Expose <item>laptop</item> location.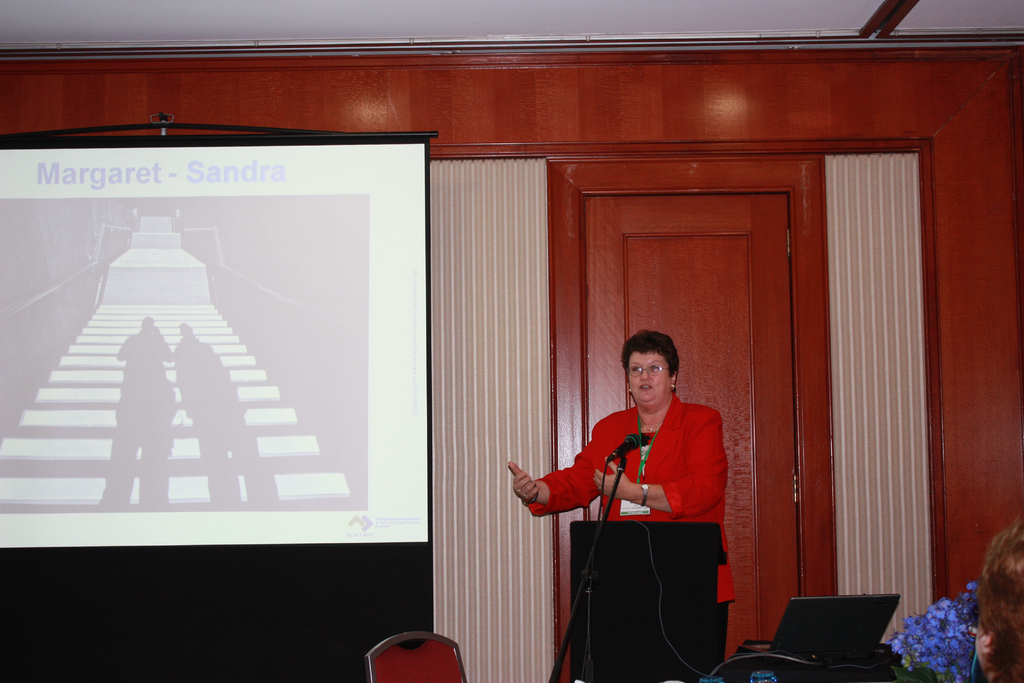
Exposed at bbox=(767, 585, 909, 672).
